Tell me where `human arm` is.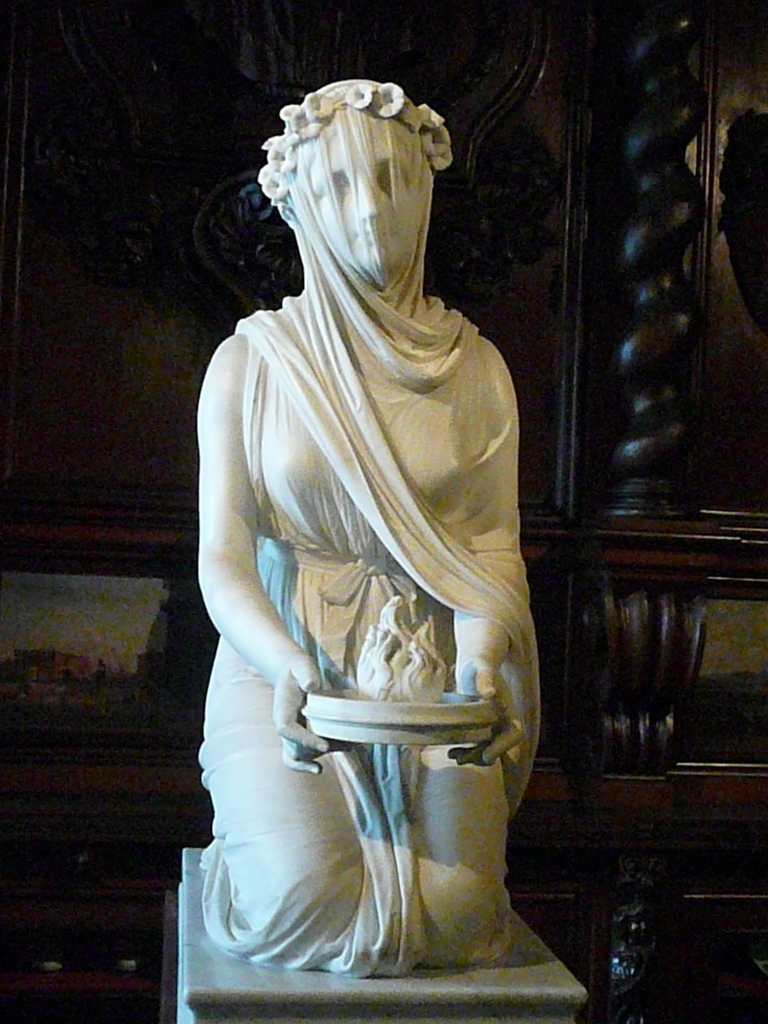
`human arm` is at [193, 353, 313, 749].
